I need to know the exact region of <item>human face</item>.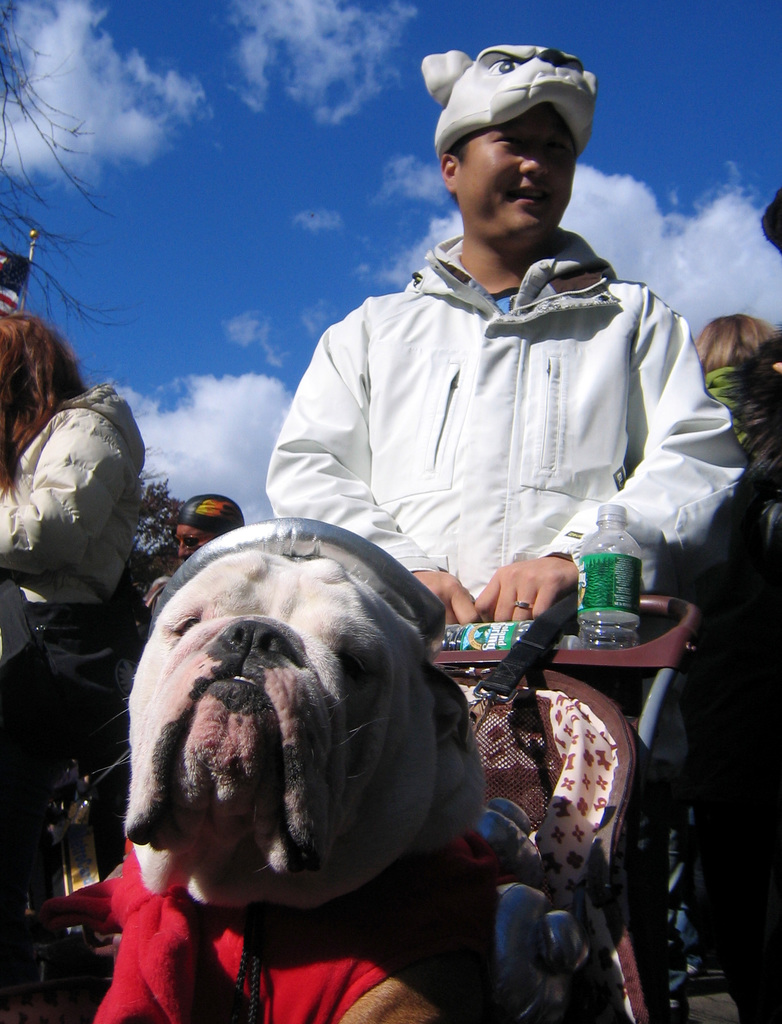
Region: Rect(172, 525, 218, 563).
